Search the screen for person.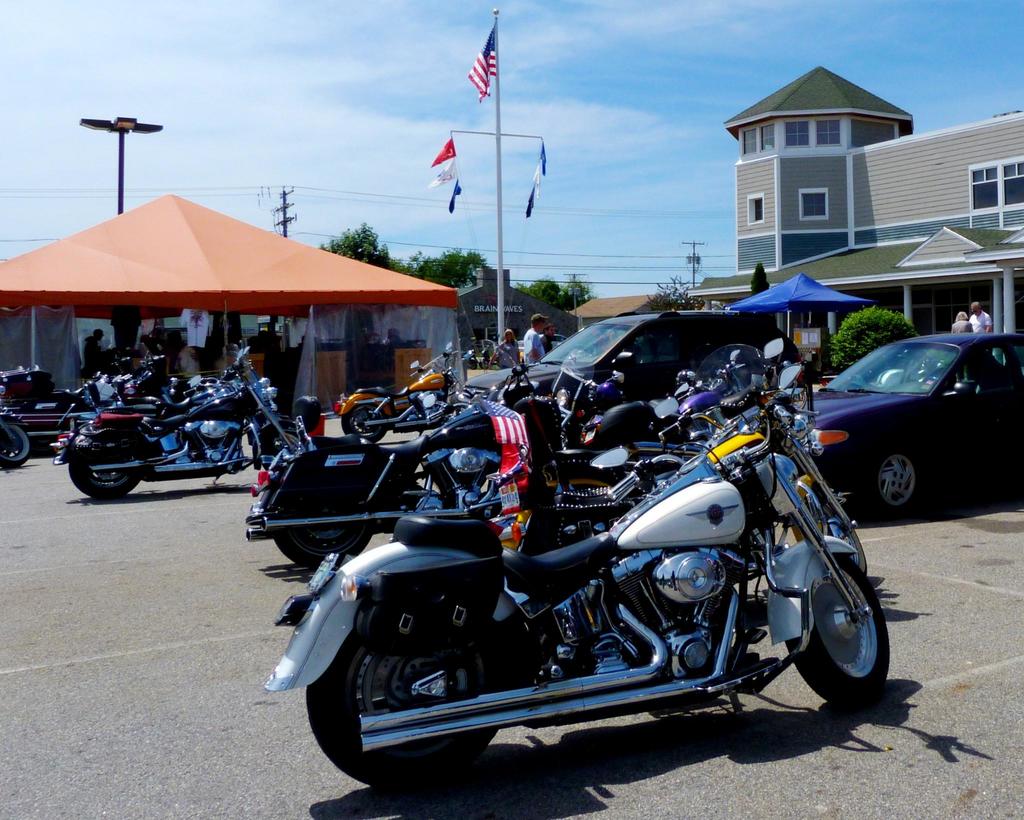
Found at [969, 300, 993, 334].
